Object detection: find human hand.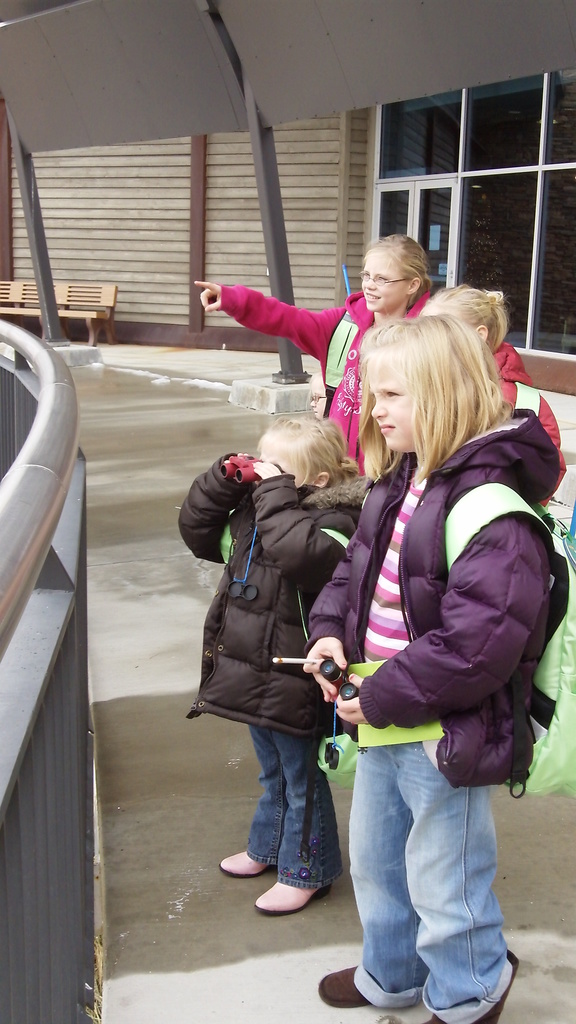
bbox=[196, 280, 223, 314].
